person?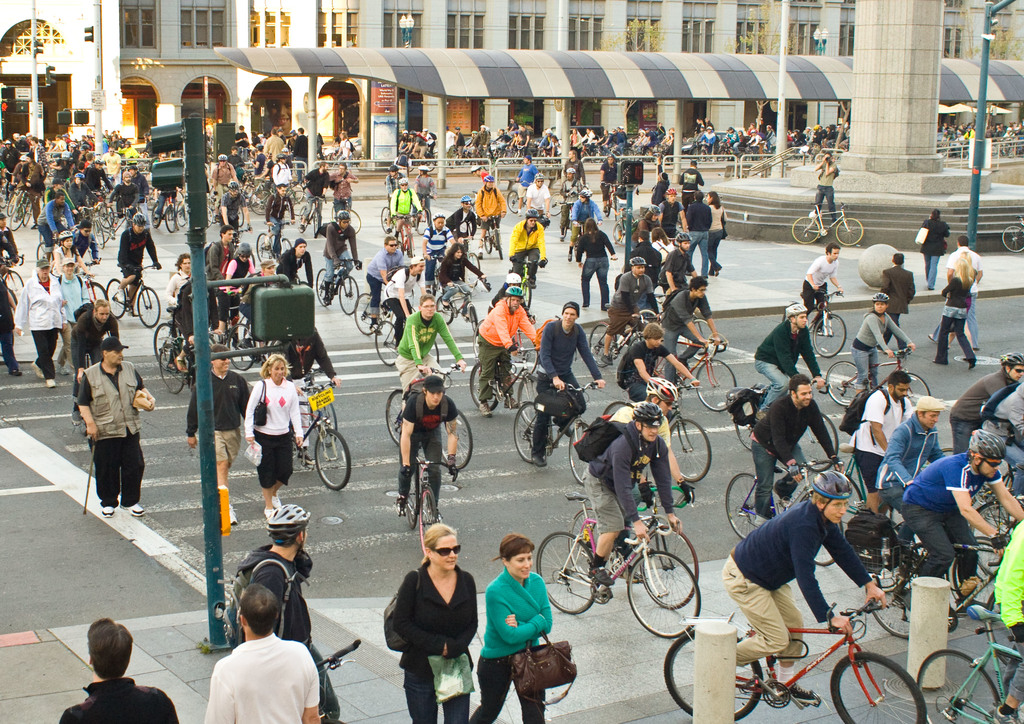
box=[72, 300, 119, 418]
